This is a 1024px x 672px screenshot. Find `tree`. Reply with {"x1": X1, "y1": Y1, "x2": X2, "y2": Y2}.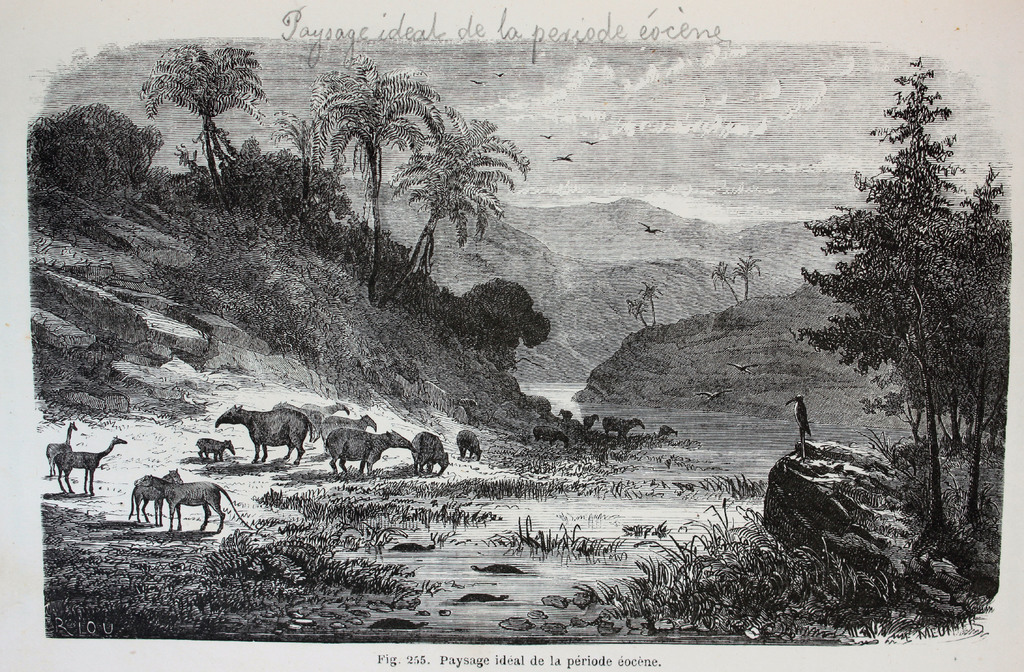
{"x1": 309, "y1": 55, "x2": 442, "y2": 302}.
